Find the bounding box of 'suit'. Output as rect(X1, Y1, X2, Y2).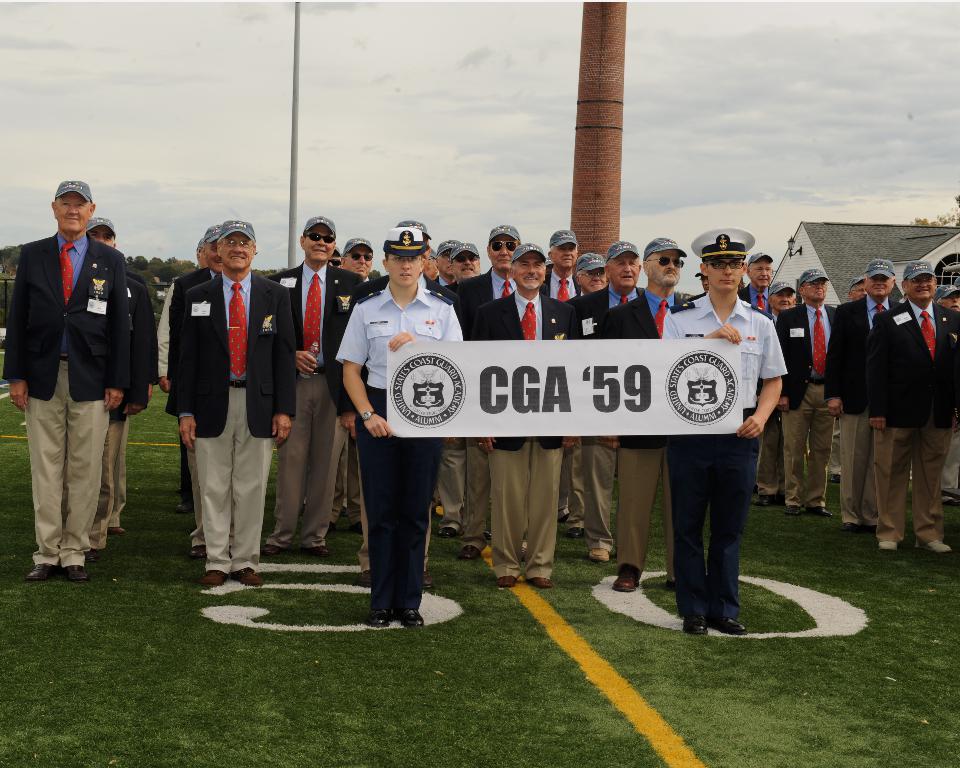
rect(108, 268, 152, 533).
